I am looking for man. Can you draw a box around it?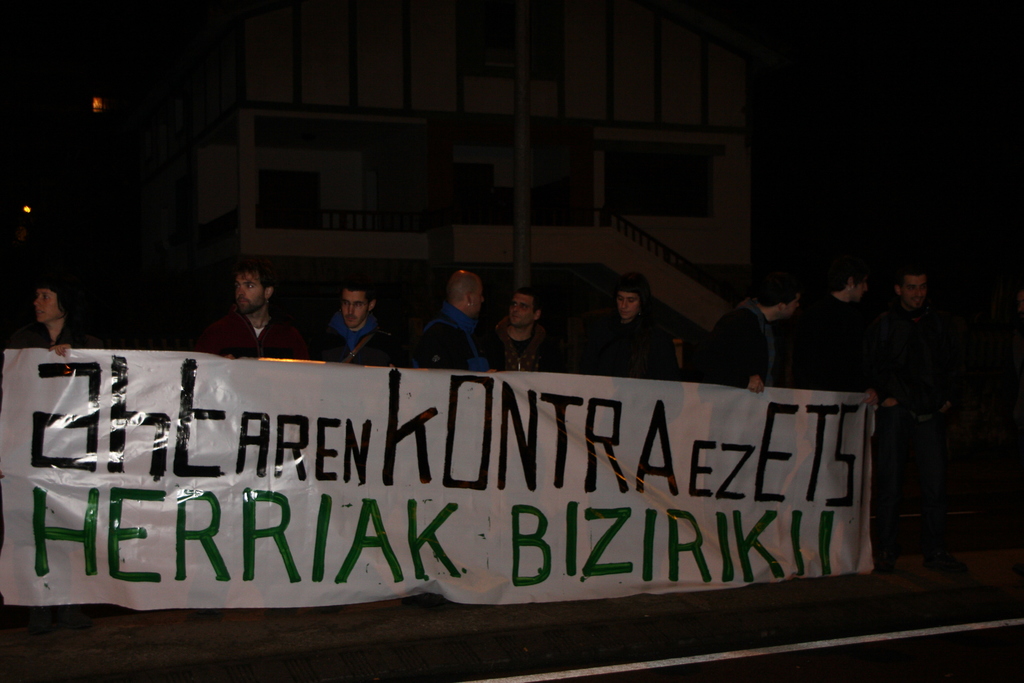
Sure, the bounding box is {"left": 690, "top": 291, "right": 799, "bottom": 383}.
